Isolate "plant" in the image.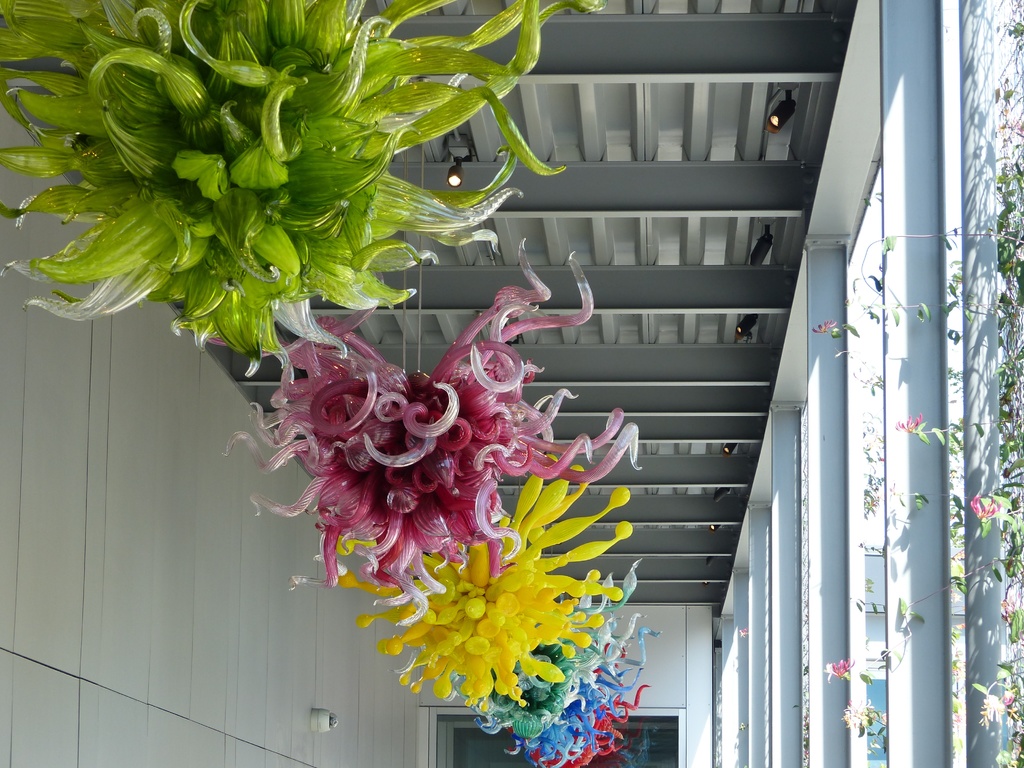
Isolated region: box=[326, 479, 661, 722].
